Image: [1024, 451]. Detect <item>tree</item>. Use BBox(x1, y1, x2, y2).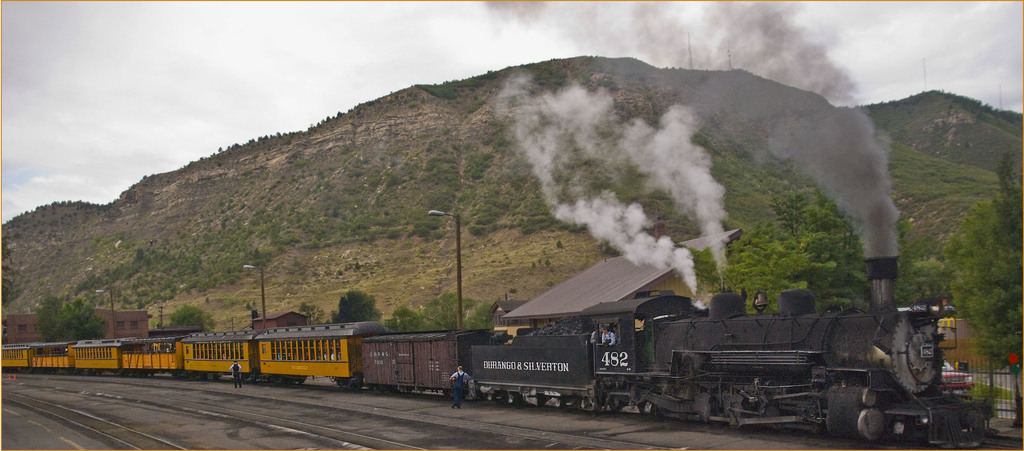
BBox(948, 163, 1023, 370).
